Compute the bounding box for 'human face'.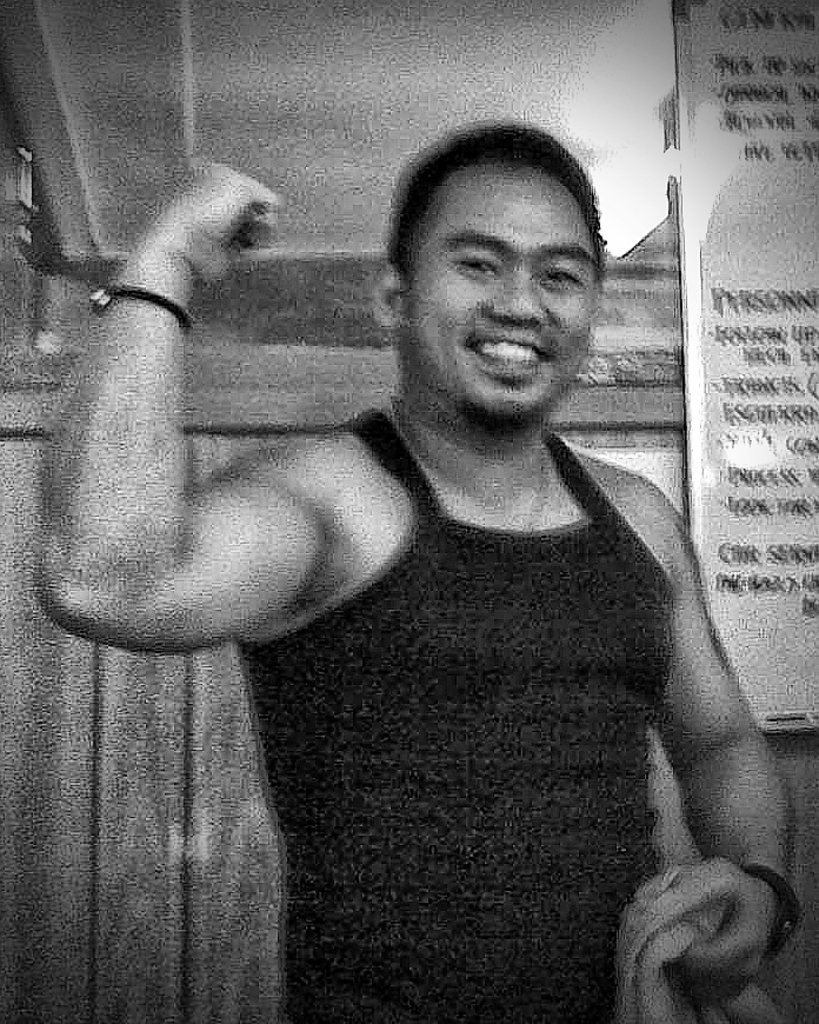
(405, 165, 598, 419).
